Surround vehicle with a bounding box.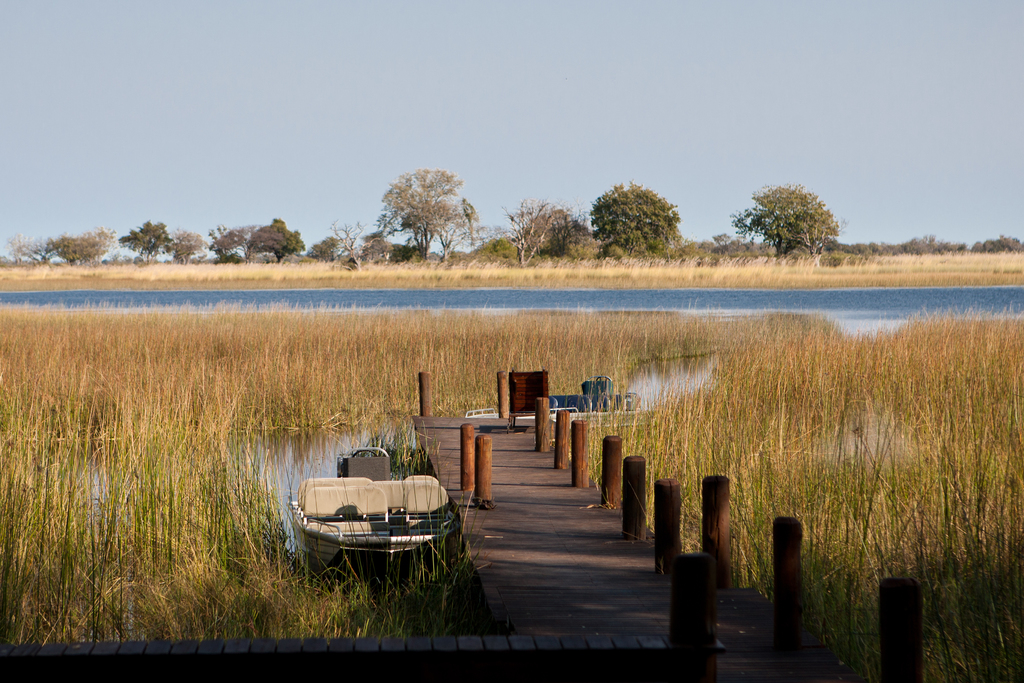
<bbox>466, 365, 646, 418</bbox>.
